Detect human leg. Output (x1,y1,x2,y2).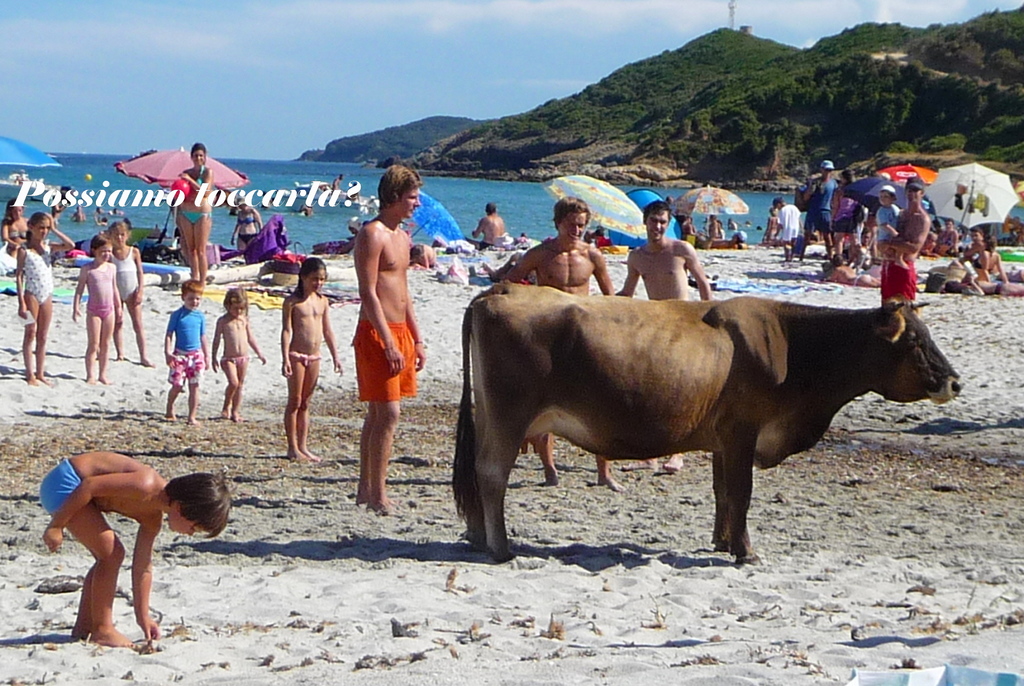
(371,403,392,506).
